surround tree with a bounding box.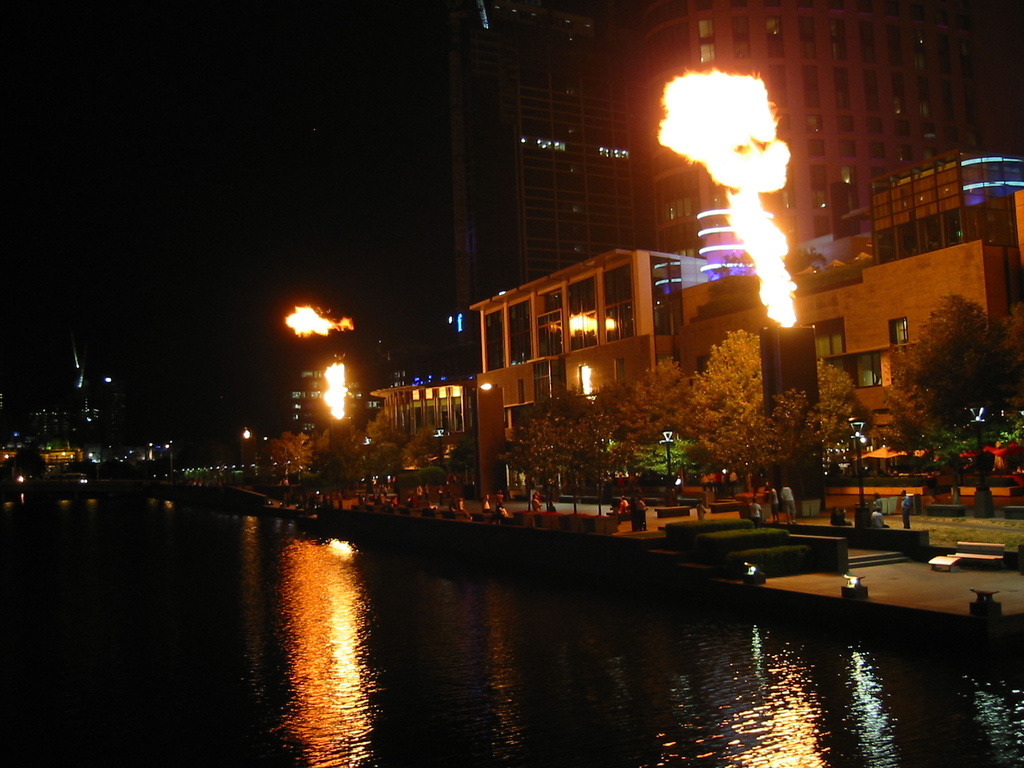
Rect(872, 266, 1011, 499).
